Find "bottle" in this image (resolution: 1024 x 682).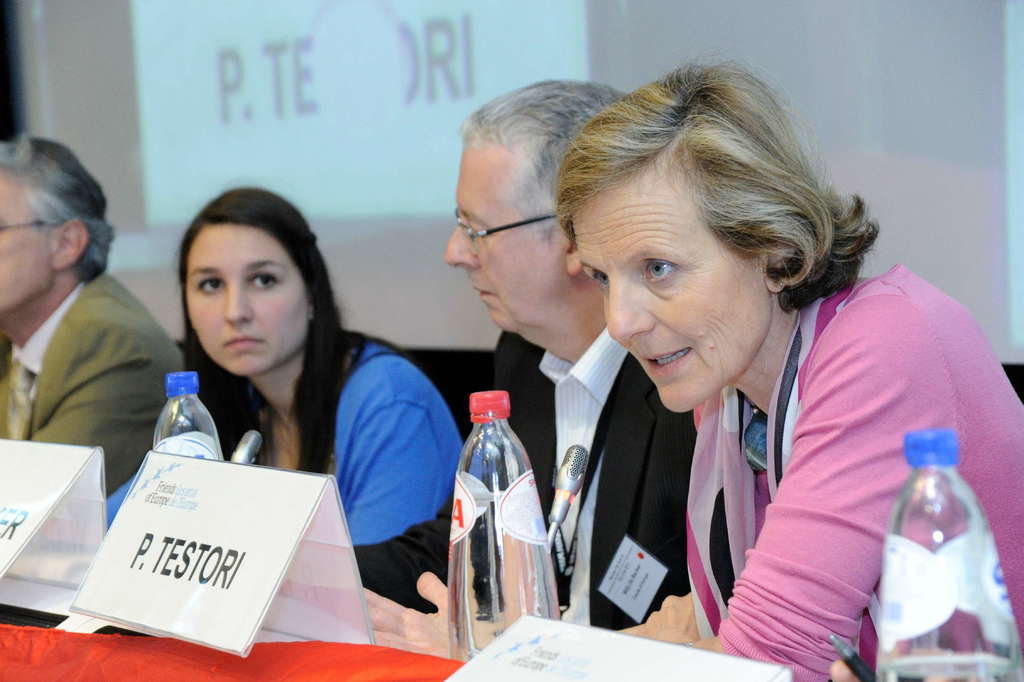
{"x1": 146, "y1": 369, "x2": 225, "y2": 463}.
